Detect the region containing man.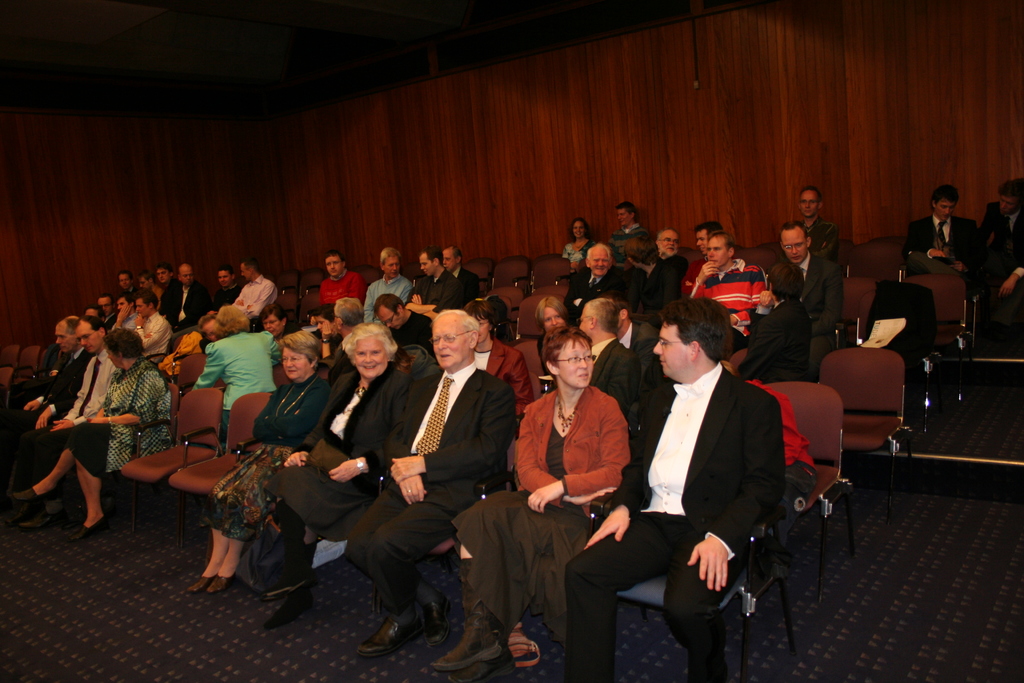
crop(343, 308, 520, 661).
